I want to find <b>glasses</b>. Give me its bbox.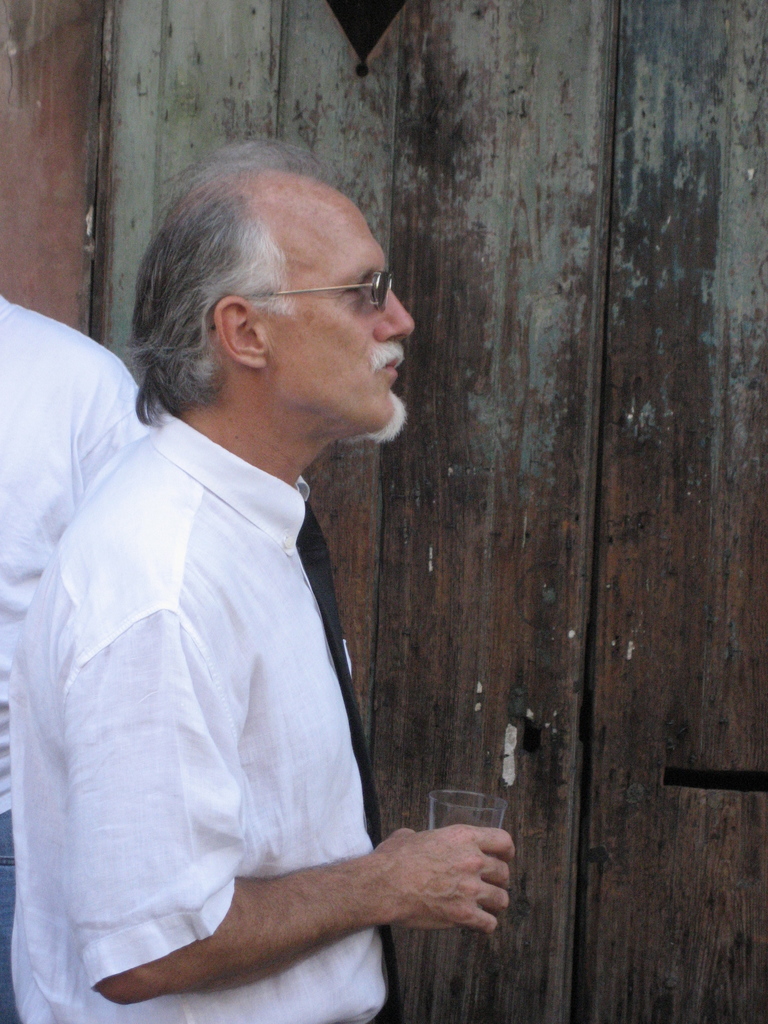
crop(258, 266, 395, 316).
